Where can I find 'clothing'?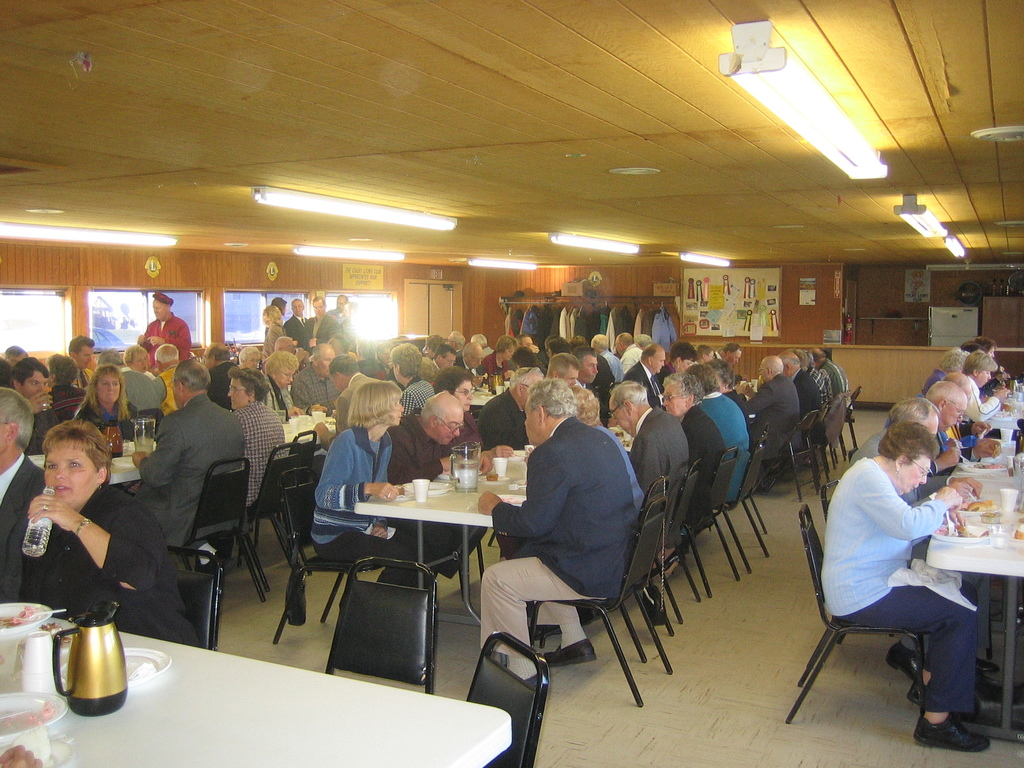
You can find it at 684:410:726:524.
